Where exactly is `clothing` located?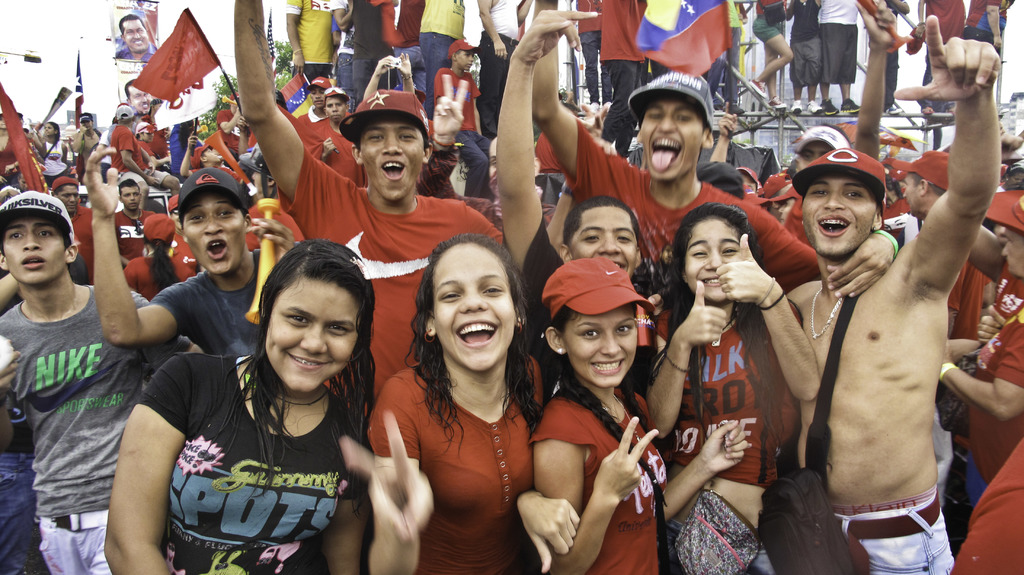
Its bounding box is BBox(418, 0, 467, 115).
